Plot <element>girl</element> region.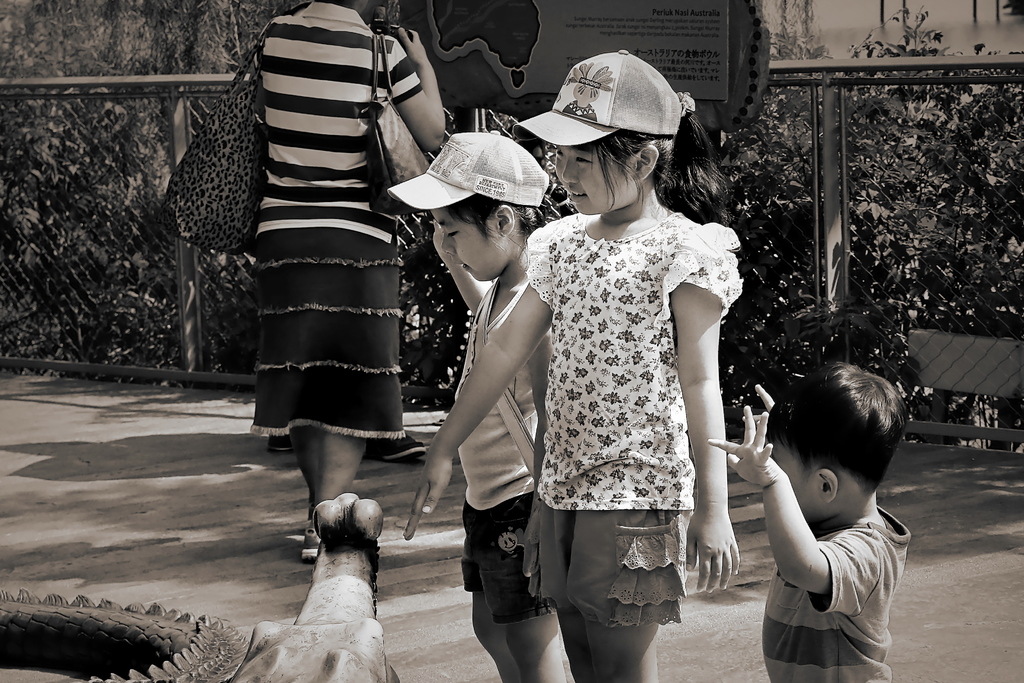
Plotted at [x1=400, y1=45, x2=746, y2=682].
